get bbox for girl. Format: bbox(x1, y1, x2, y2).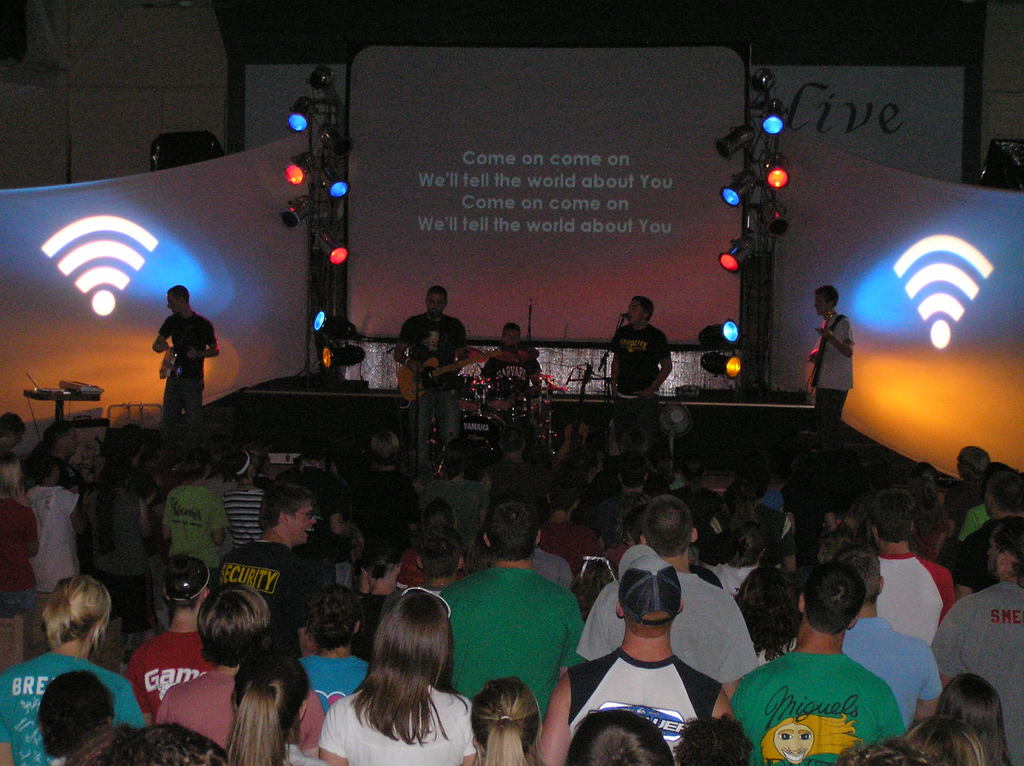
bbox(468, 676, 547, 765).
